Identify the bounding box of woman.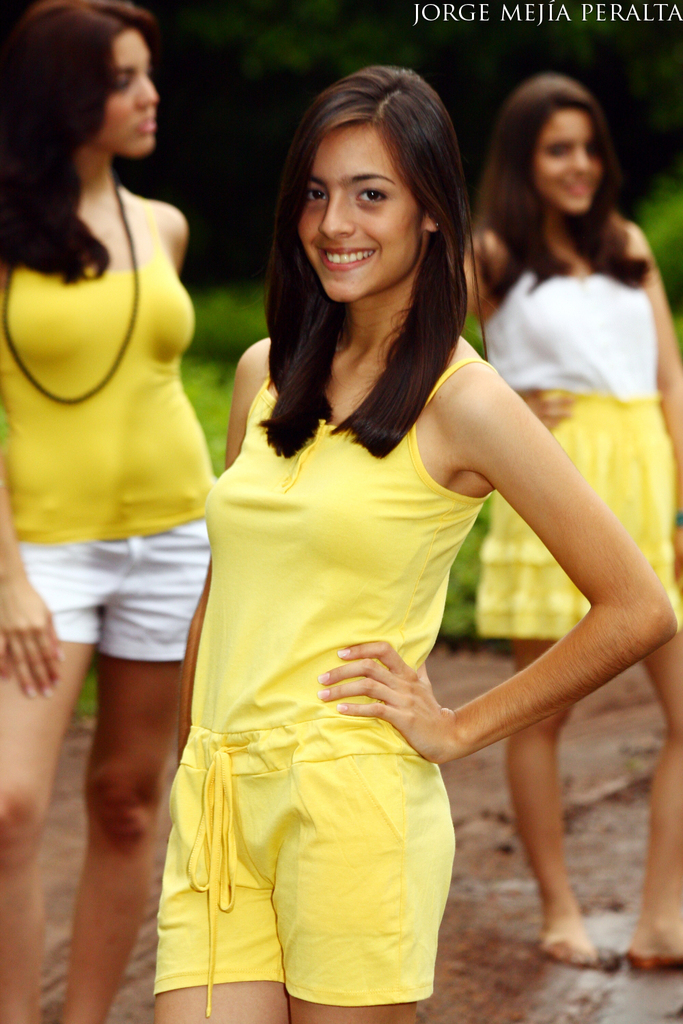
[x1=457, y1=82, x2=682, y2=970].
